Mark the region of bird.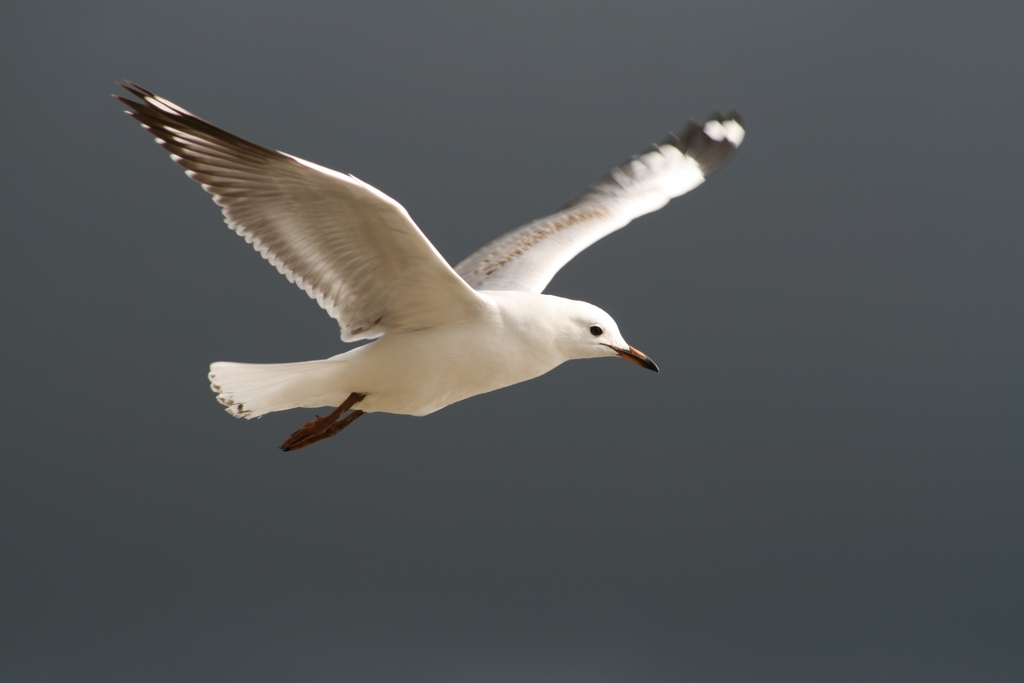
Region: (x1=108, y1=88, x2=672, y2=459).
